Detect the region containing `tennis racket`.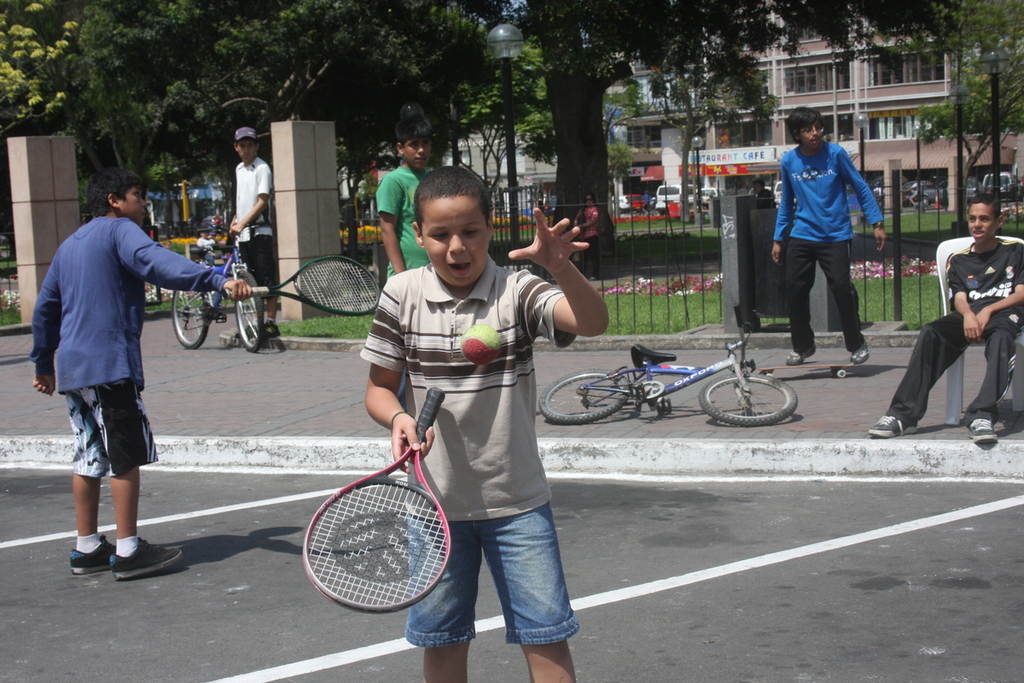
<box>300,386,456,616</box>.
